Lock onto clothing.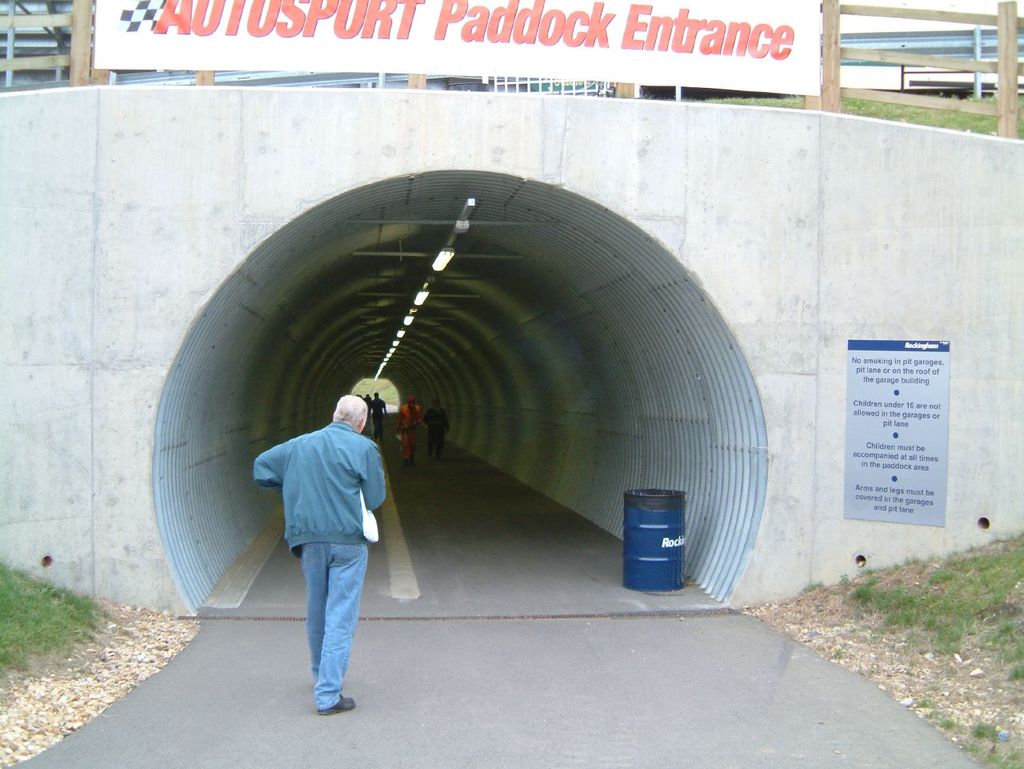
Locked: l=253, t=419, r=387, b=711.
